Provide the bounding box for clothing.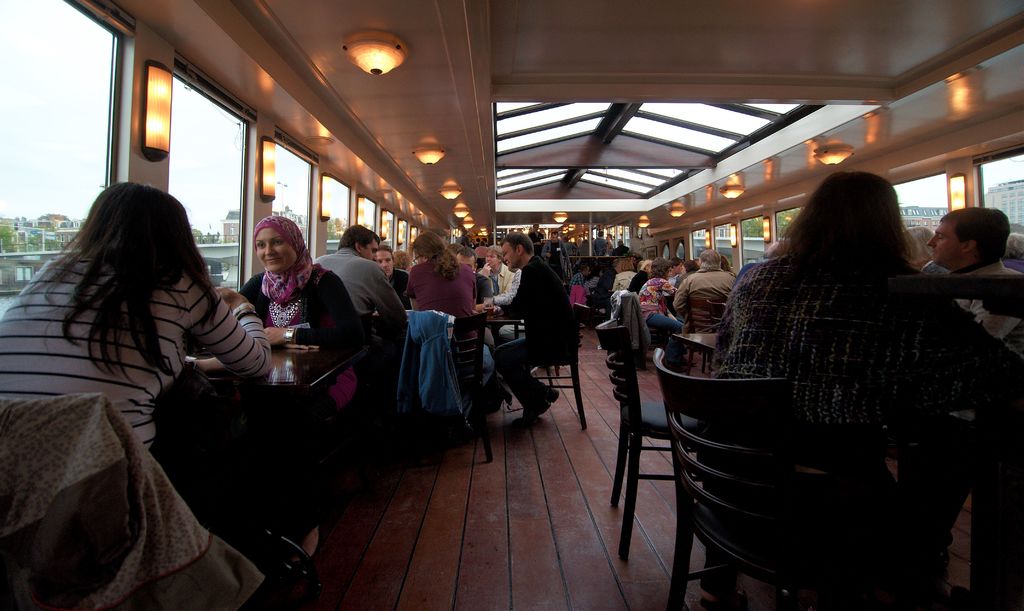
[left=637, top=276, right=689, bottom=363].
